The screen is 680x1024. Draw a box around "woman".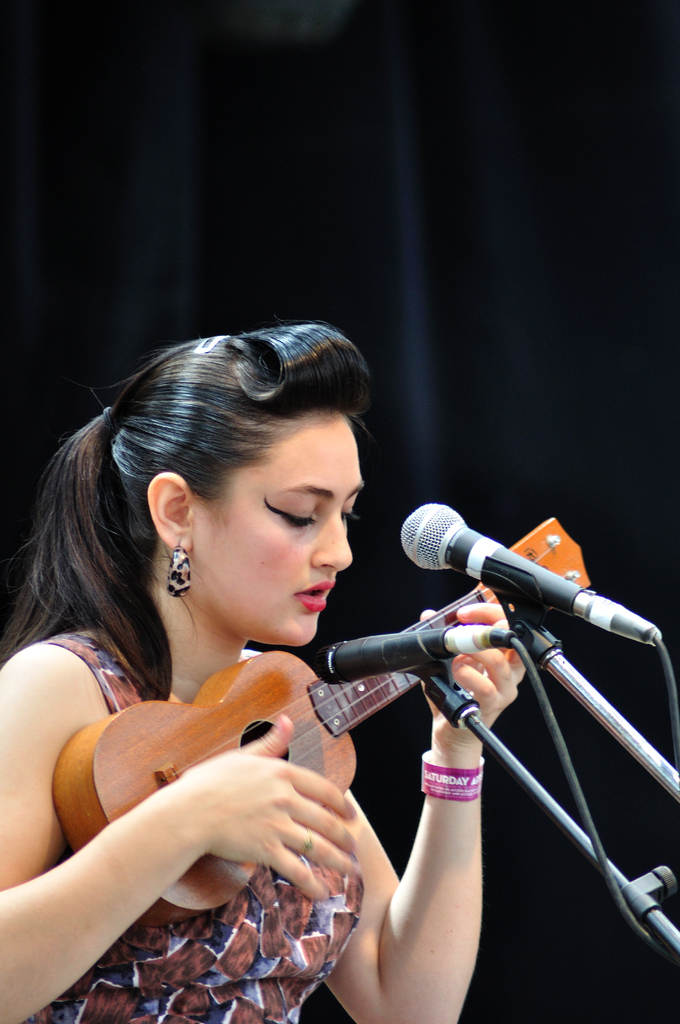
box=[11, 311, 537, 1023].
